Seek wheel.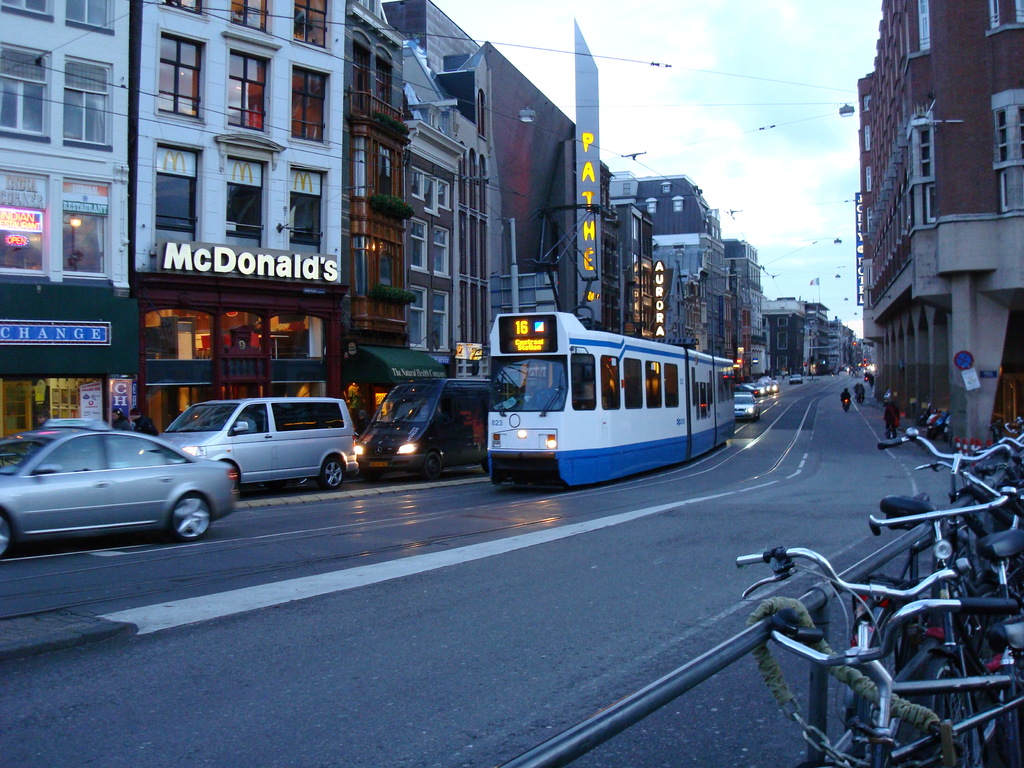
[924,657,979,767].
